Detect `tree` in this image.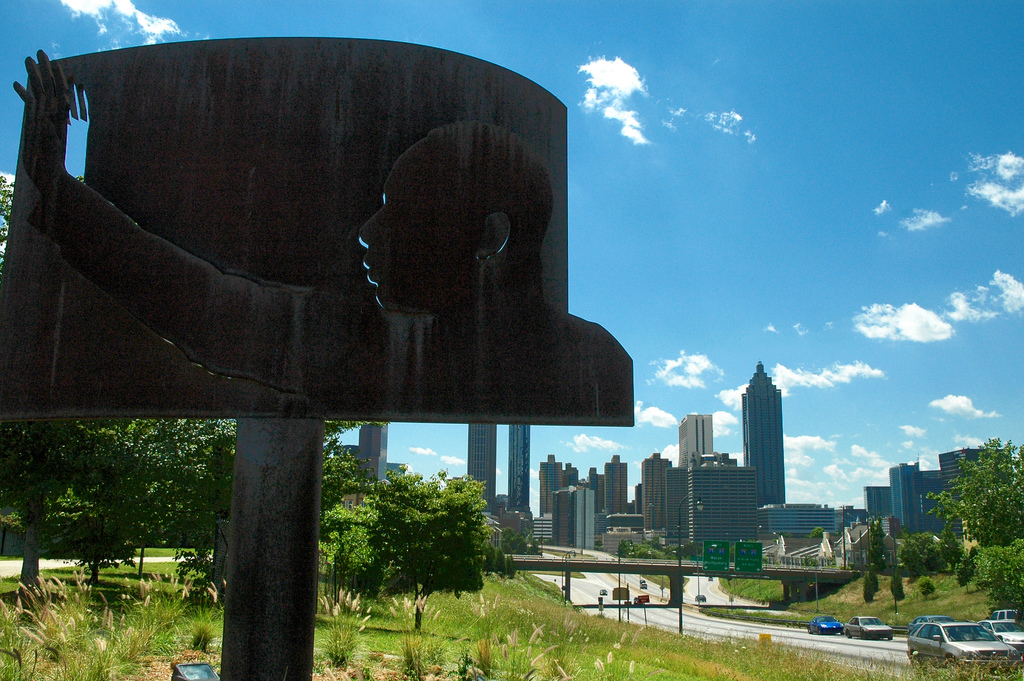
Detection: box=[497, 551, 515, 581].
